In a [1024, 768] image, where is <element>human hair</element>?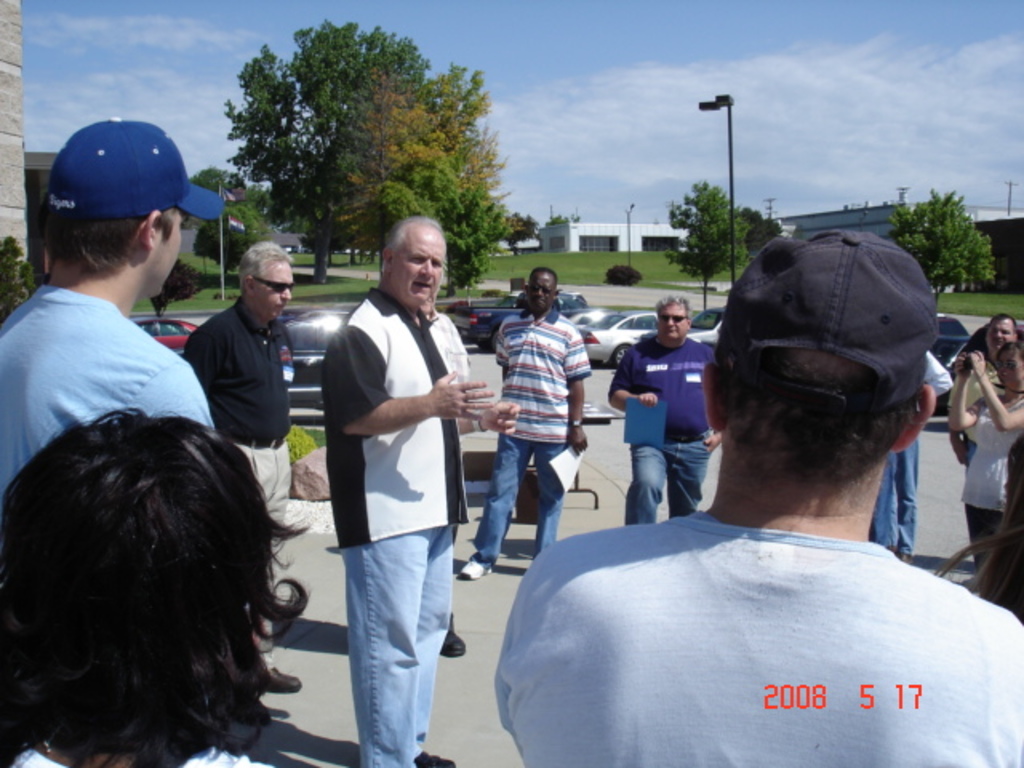
box=[650, 285, 694, 314].
